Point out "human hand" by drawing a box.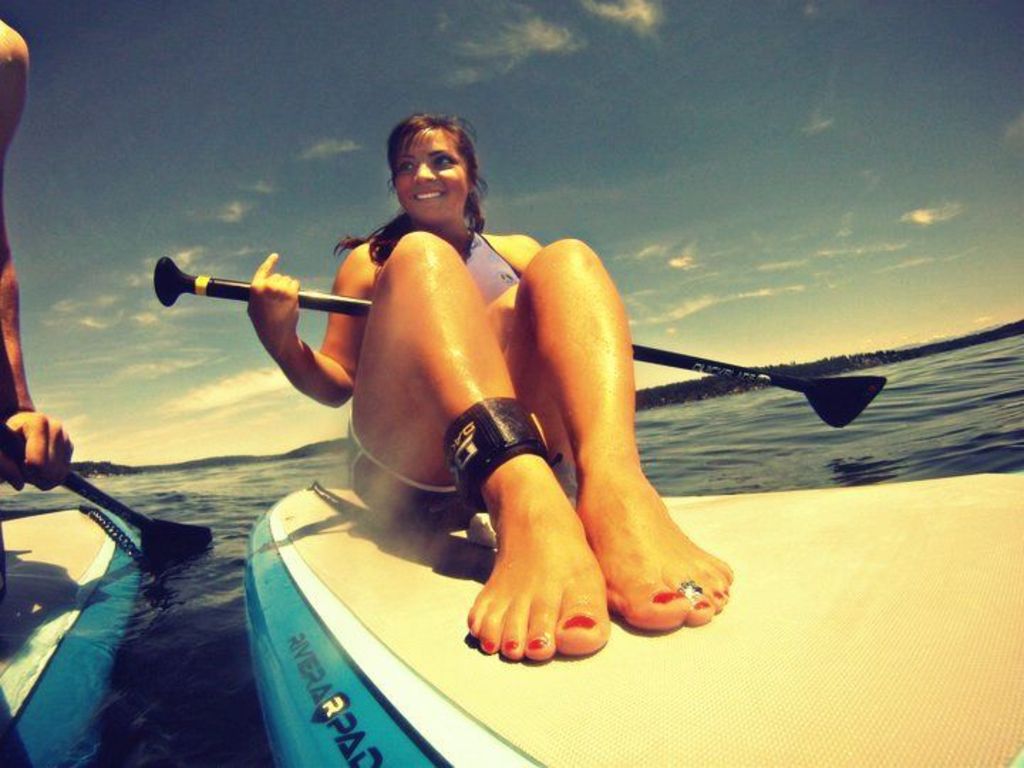
4:401:65:494.
